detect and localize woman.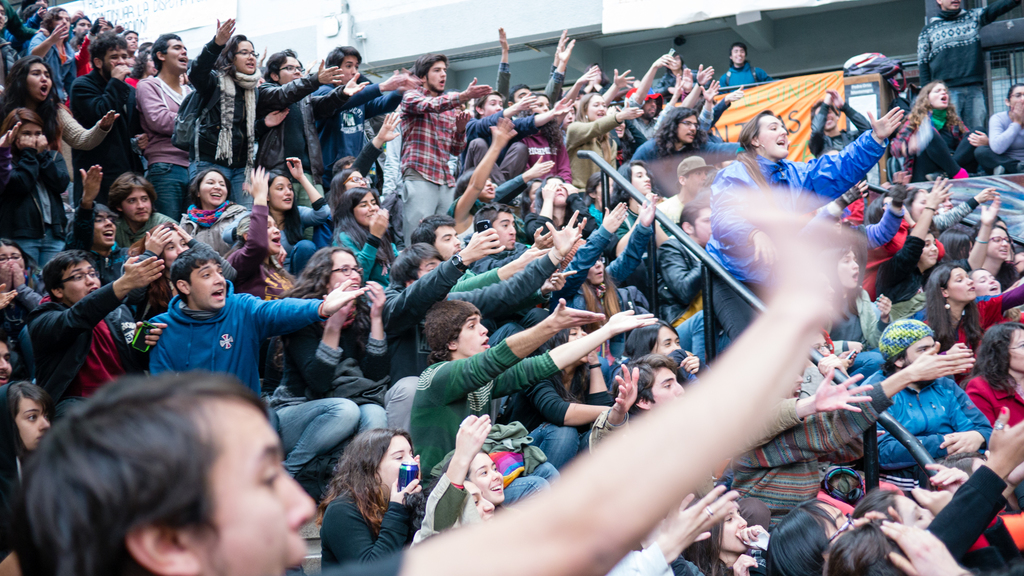
Localized at locate(876, 173, 953, 304).
